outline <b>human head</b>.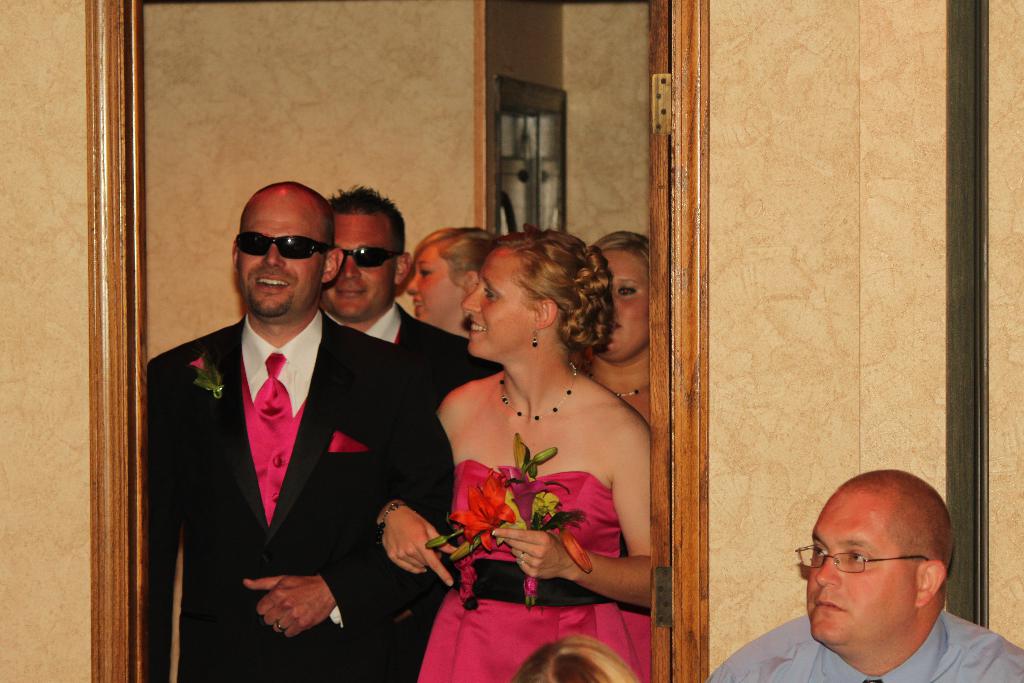
Outline: [586,229,653,365].
